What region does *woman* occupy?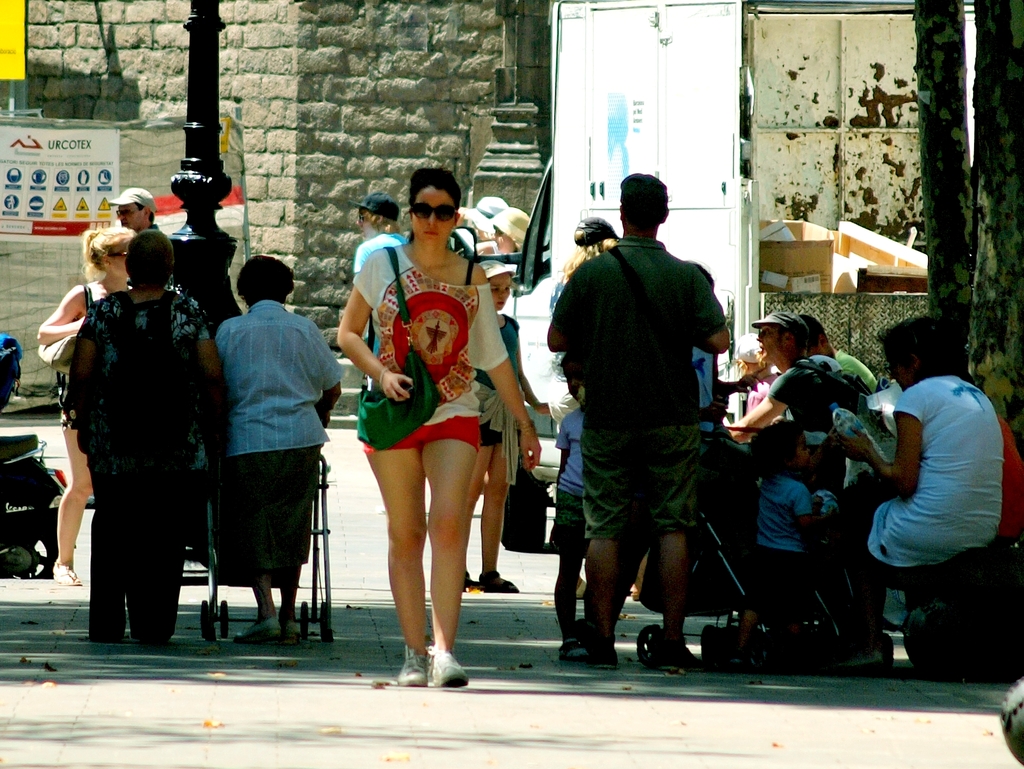
crop(462, 260, 556, 597).
